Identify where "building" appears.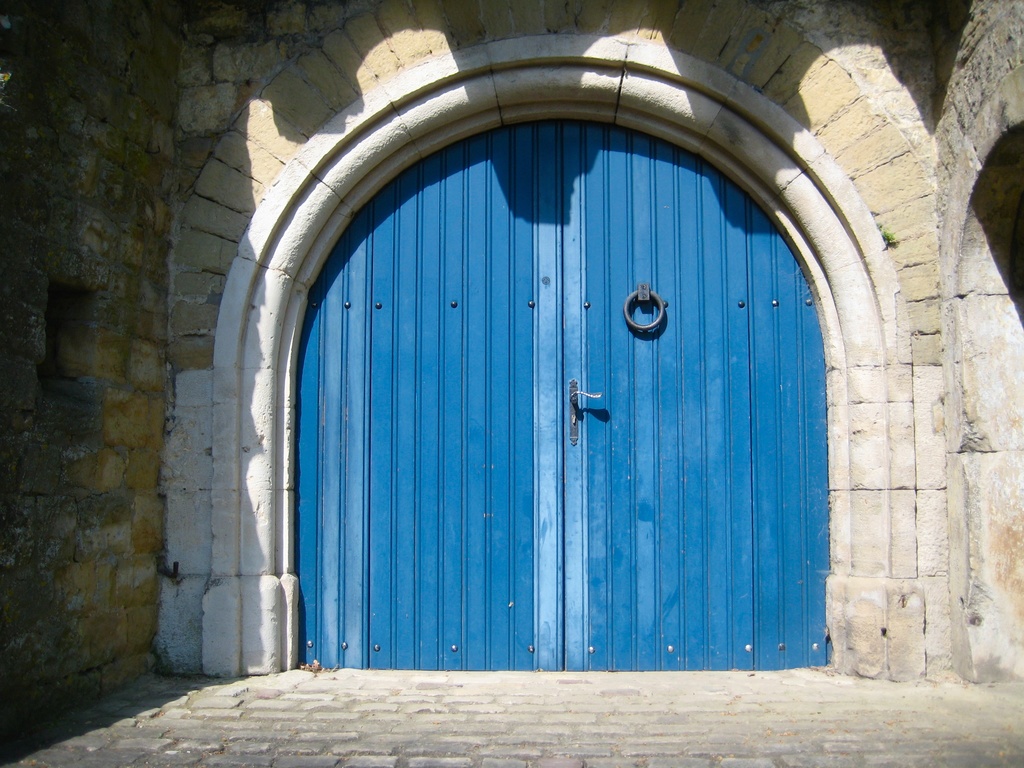
Appears at [left=0, top=0, right=1023, bottom=767].
